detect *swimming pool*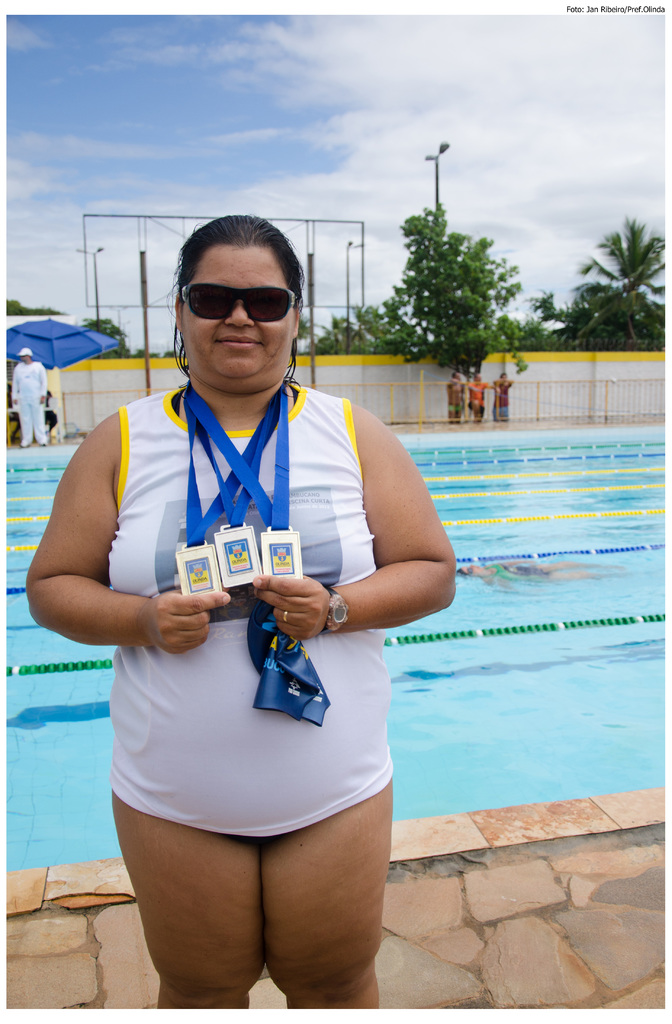
select_region(0, 205, 627, 1023)
